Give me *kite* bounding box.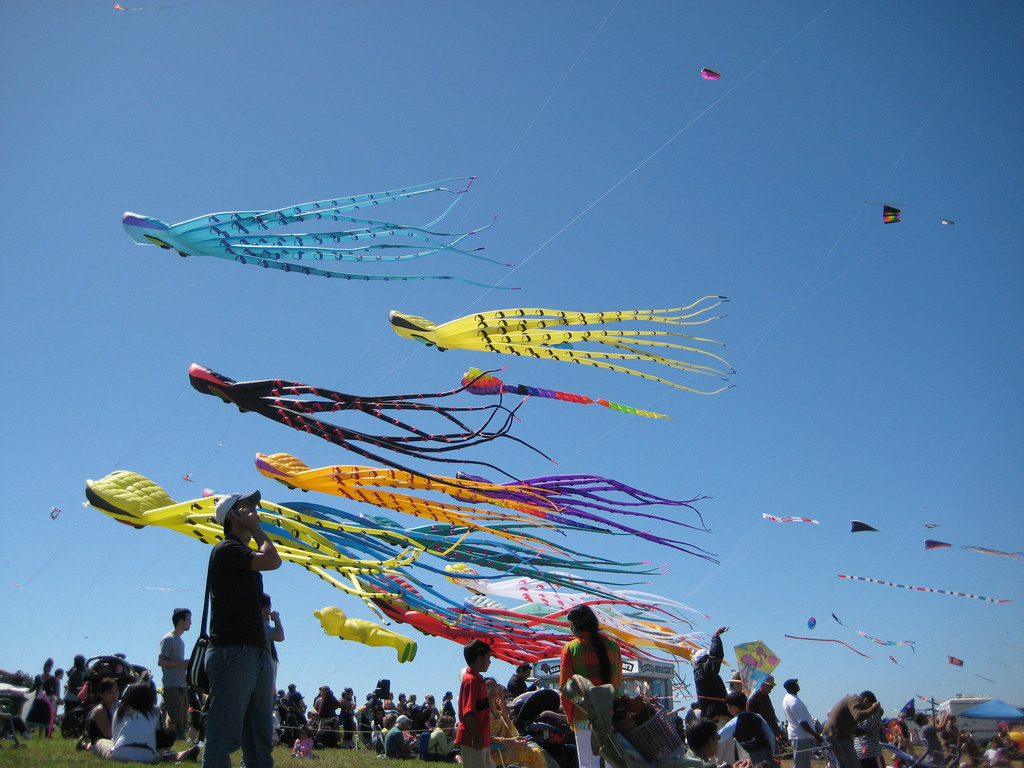
select_region(122, 175, 522, 292).
